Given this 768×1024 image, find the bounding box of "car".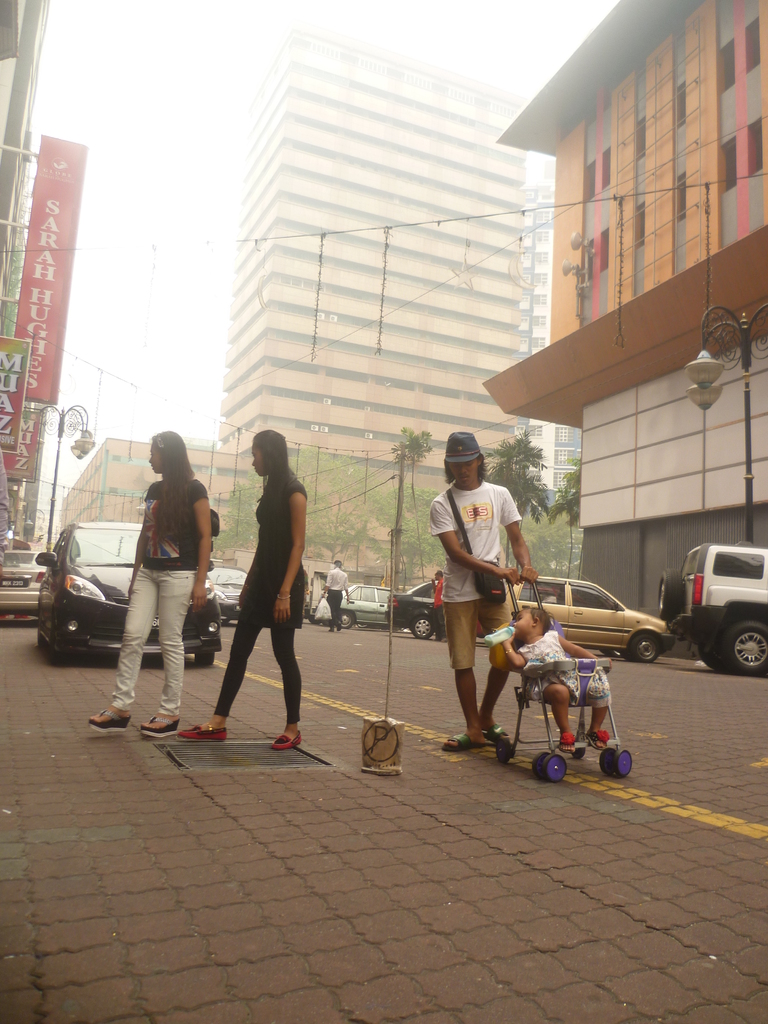
{"x1": 669, "y1": 529, "x2": 753, "y2": 666}.
